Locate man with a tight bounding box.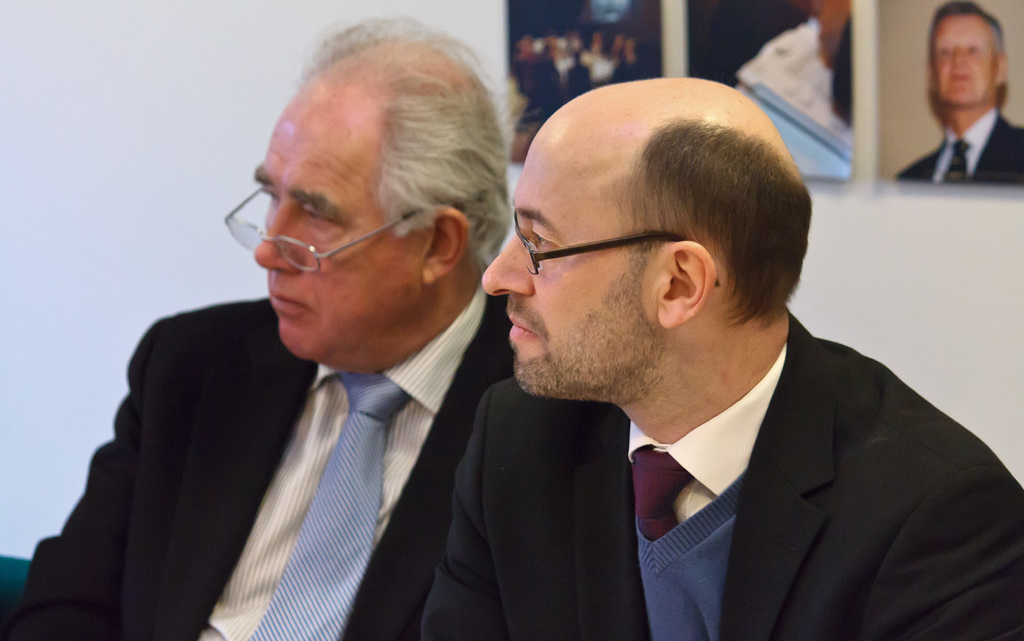
select_region(899, 0, 1023, 186).
